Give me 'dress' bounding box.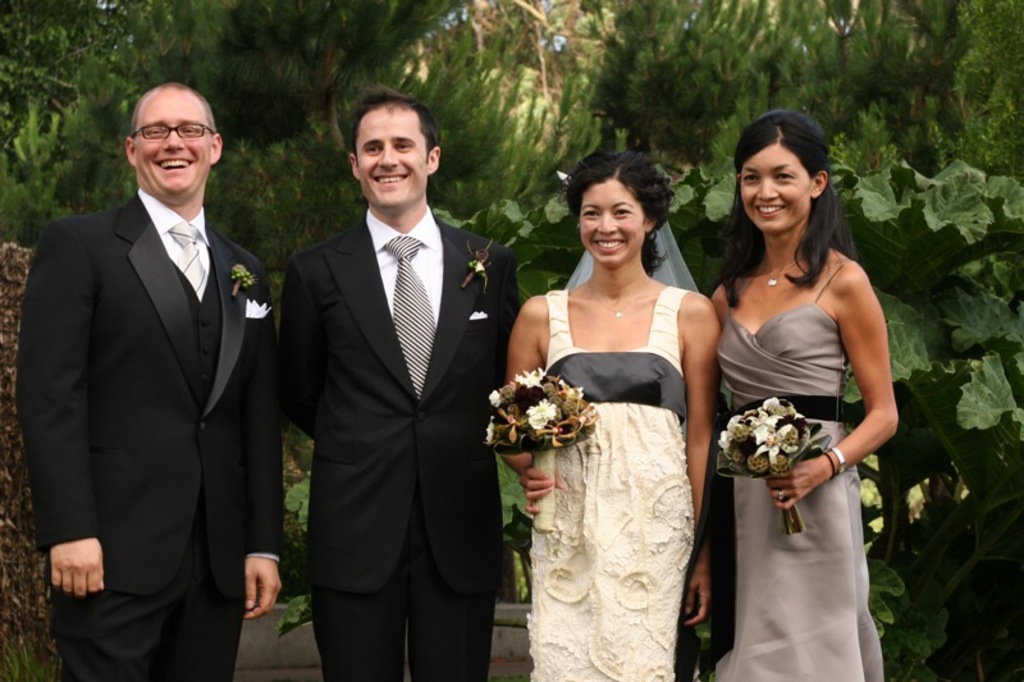
527,284,695,681.
